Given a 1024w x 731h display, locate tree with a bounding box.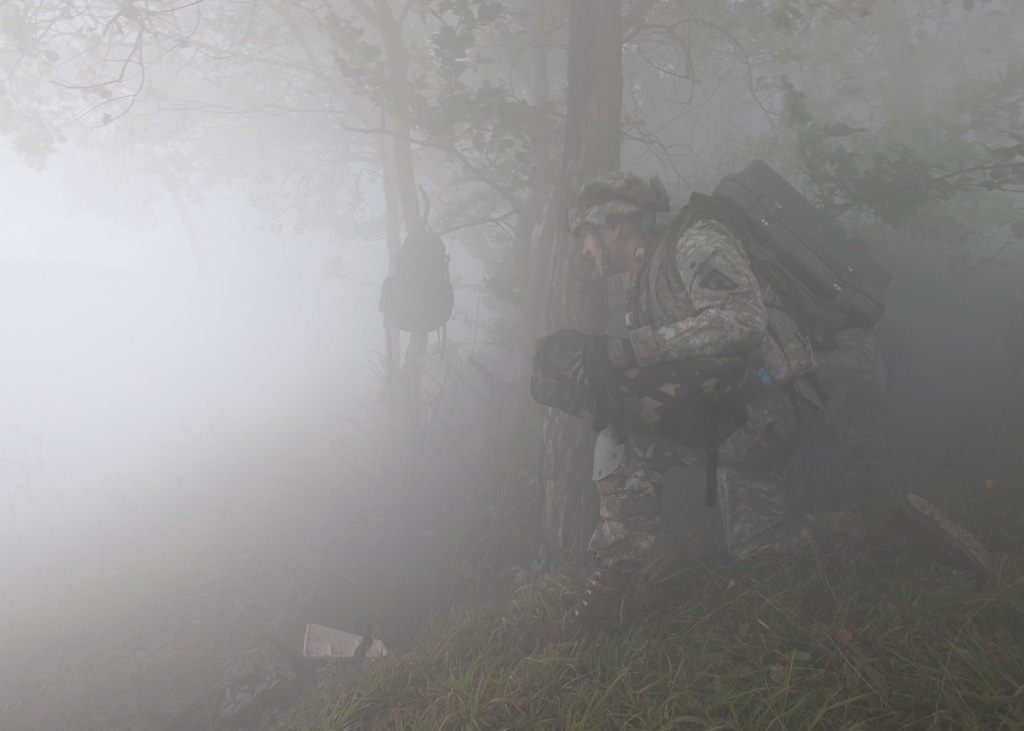
Located: x1=808, y1=0, x2=1022, y2=286.
